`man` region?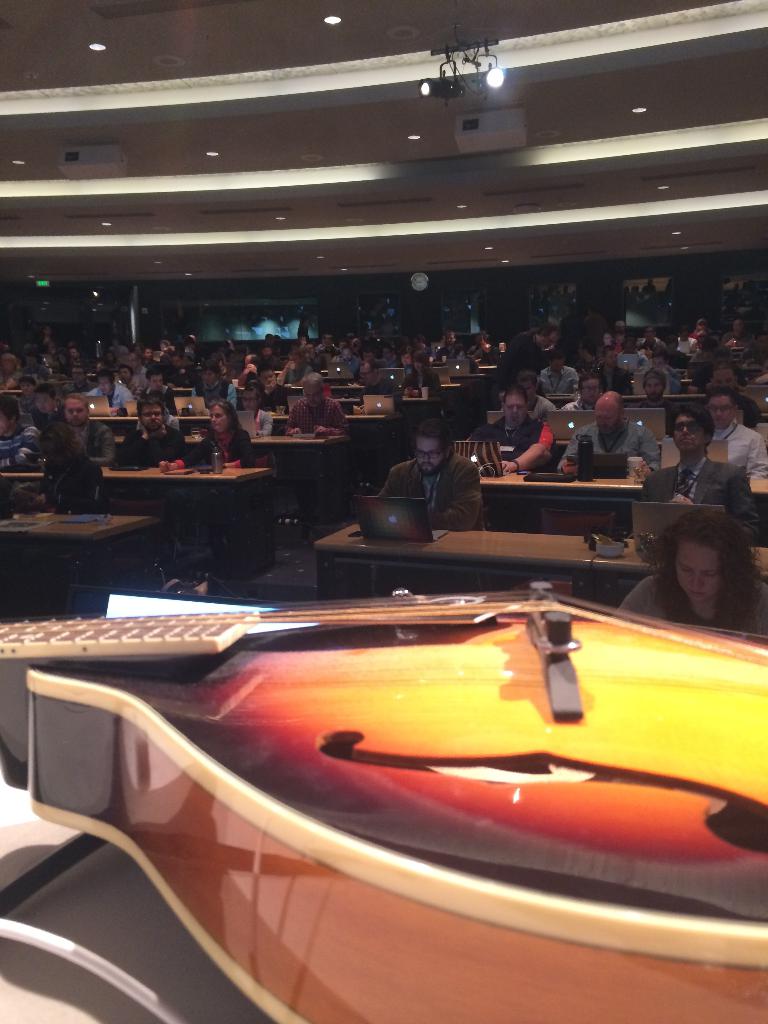
bbox=[471, 378, 555, 471]
